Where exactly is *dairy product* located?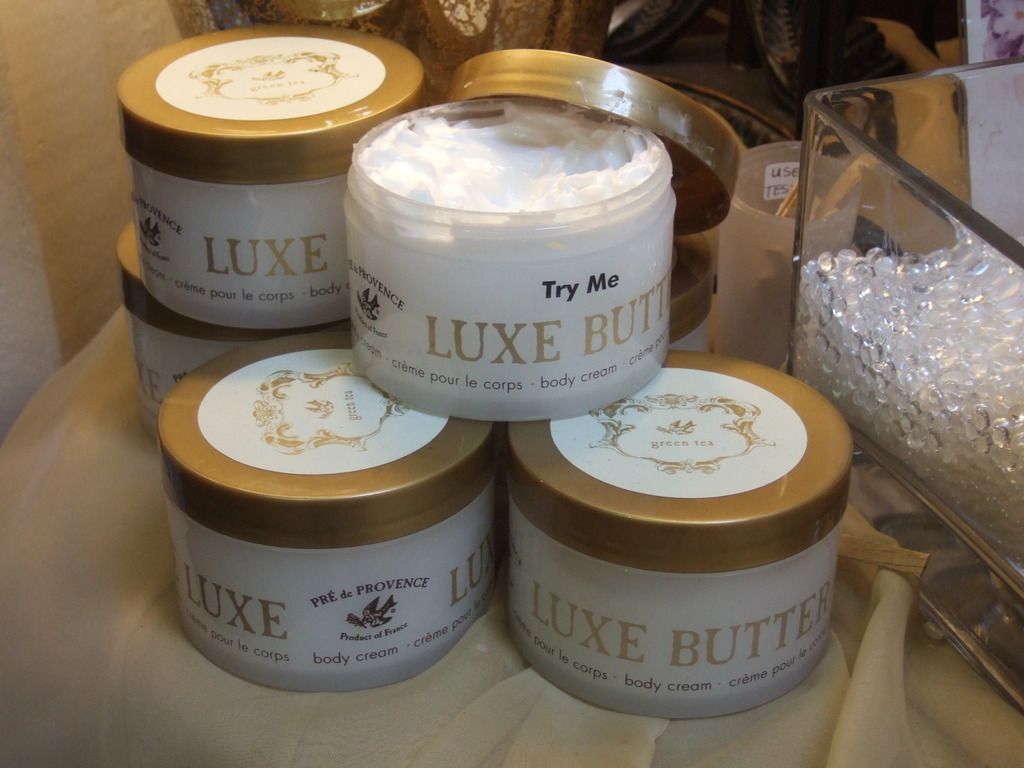
Its bounding box is Rect(131, 35, 429, 323).
